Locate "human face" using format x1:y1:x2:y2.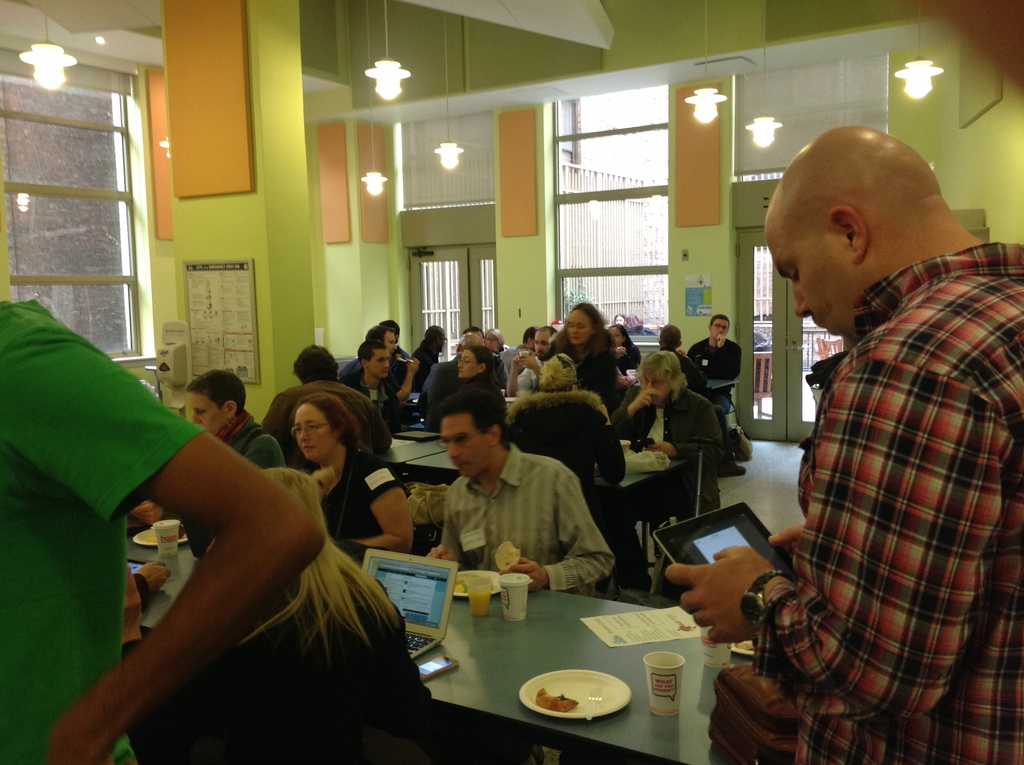
387:329:395:353.
